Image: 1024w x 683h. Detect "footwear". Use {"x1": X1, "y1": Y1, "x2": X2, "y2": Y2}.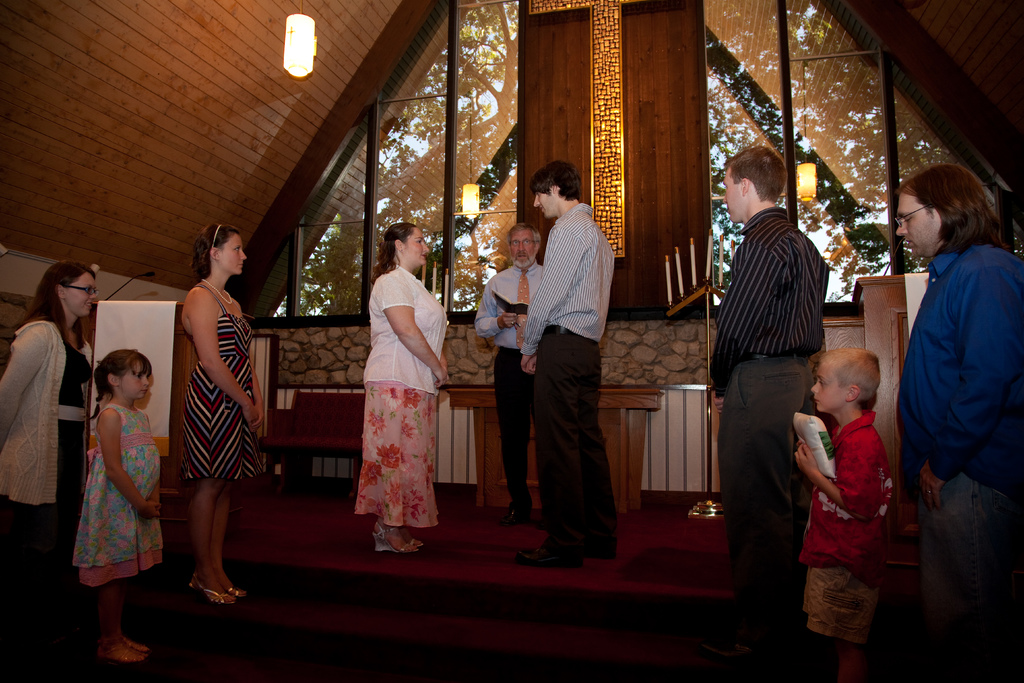
{"x1": 367, "y1": 520, "x2": 413, "y2": 556}.
